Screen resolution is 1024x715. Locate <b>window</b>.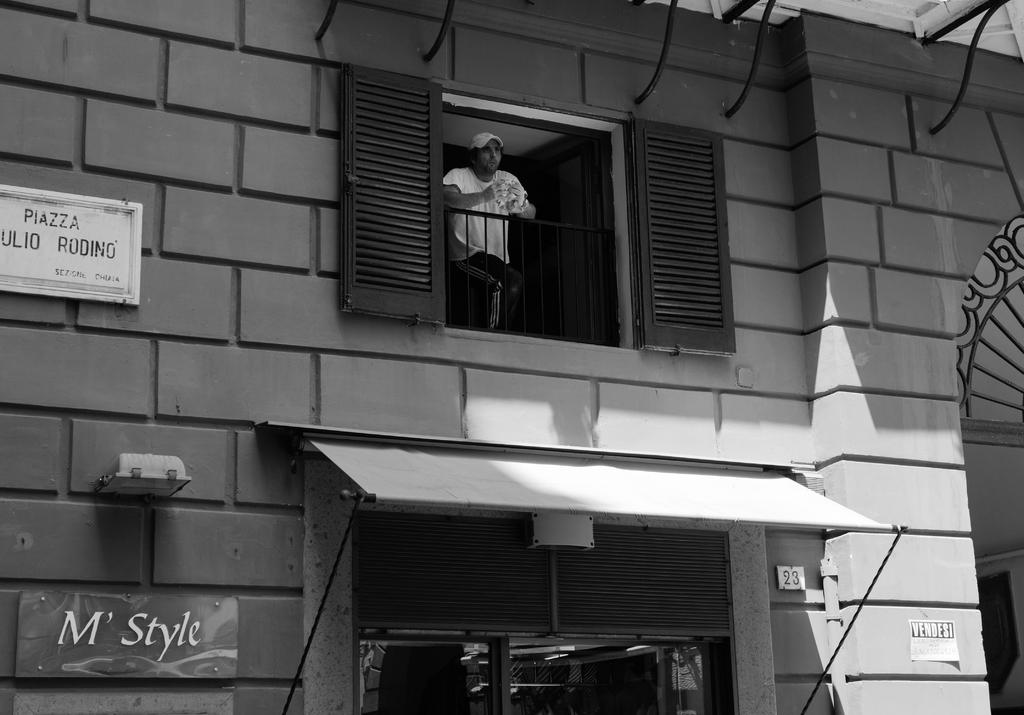
region(440, 92, 738, 361).
